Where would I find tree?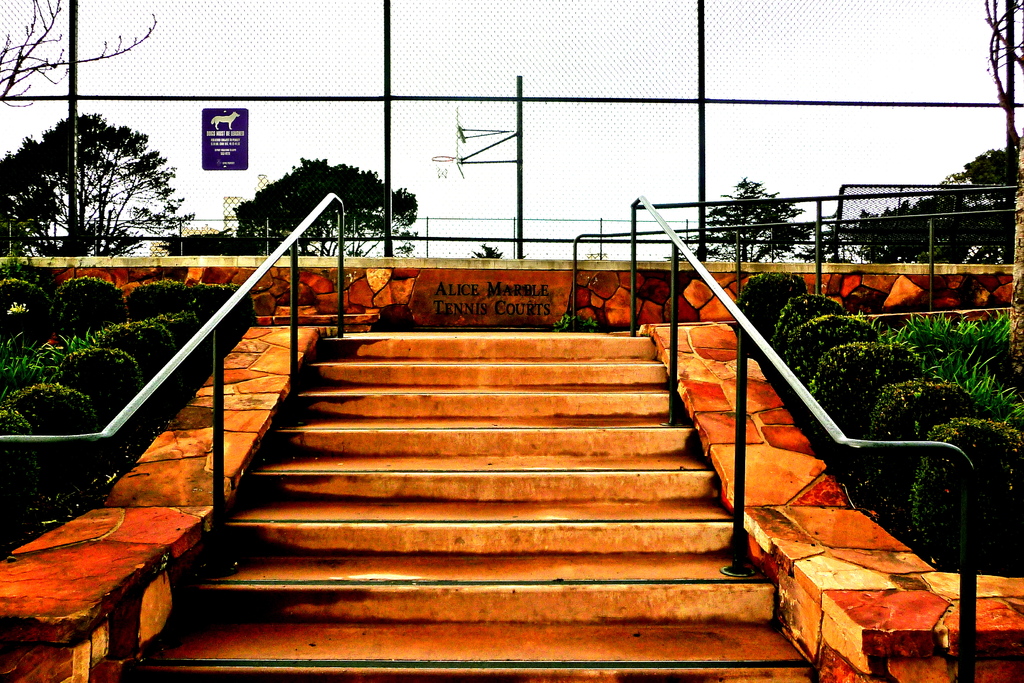
At <box>696,169,817,262</box>.
